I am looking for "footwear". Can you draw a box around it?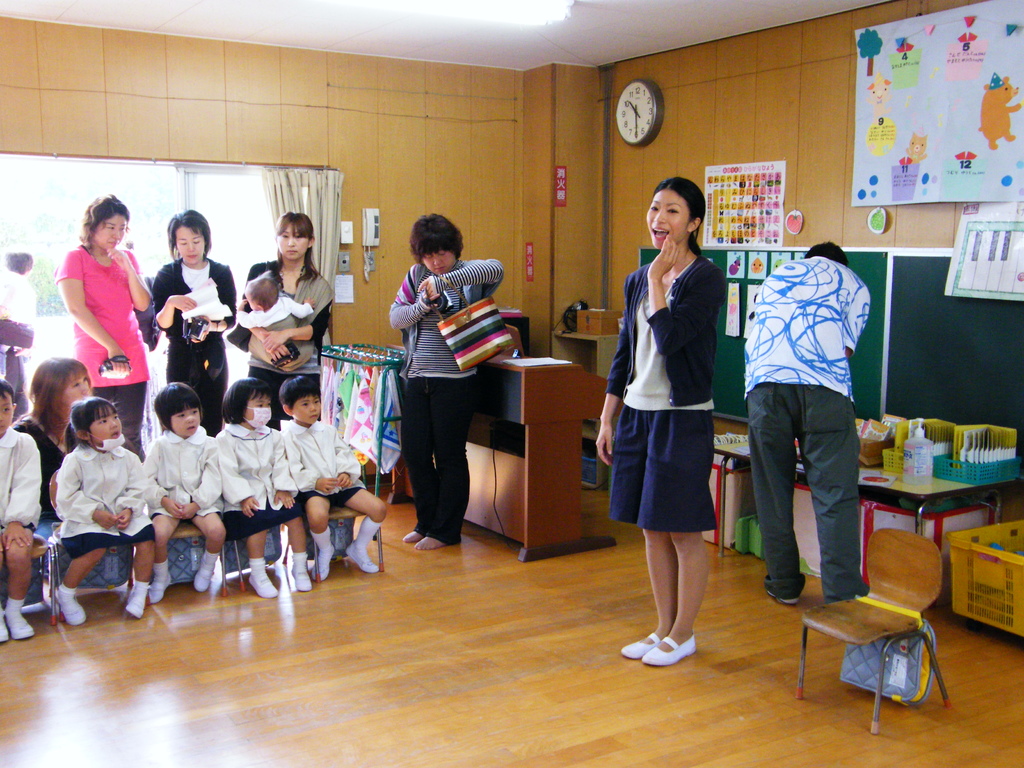
Sure, the bounding box is (291,564,310,591).
